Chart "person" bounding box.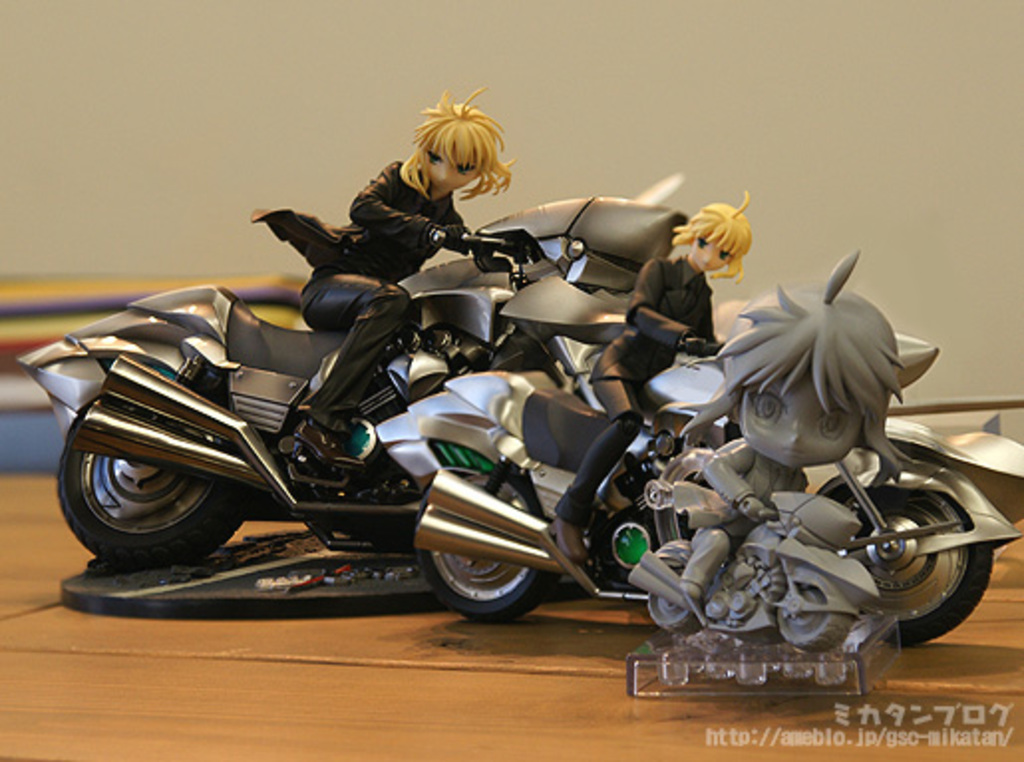
Charted: 553,199,742,563.
